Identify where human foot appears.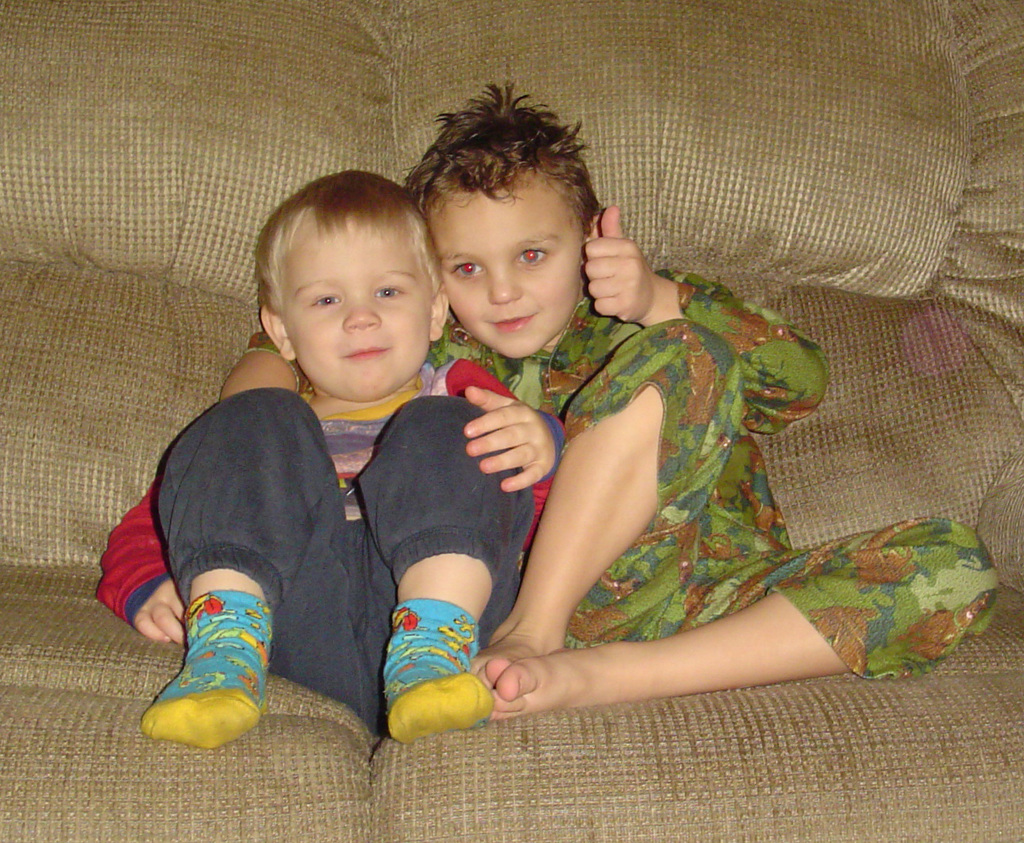
Appears at (385, 600, 493, 739).
